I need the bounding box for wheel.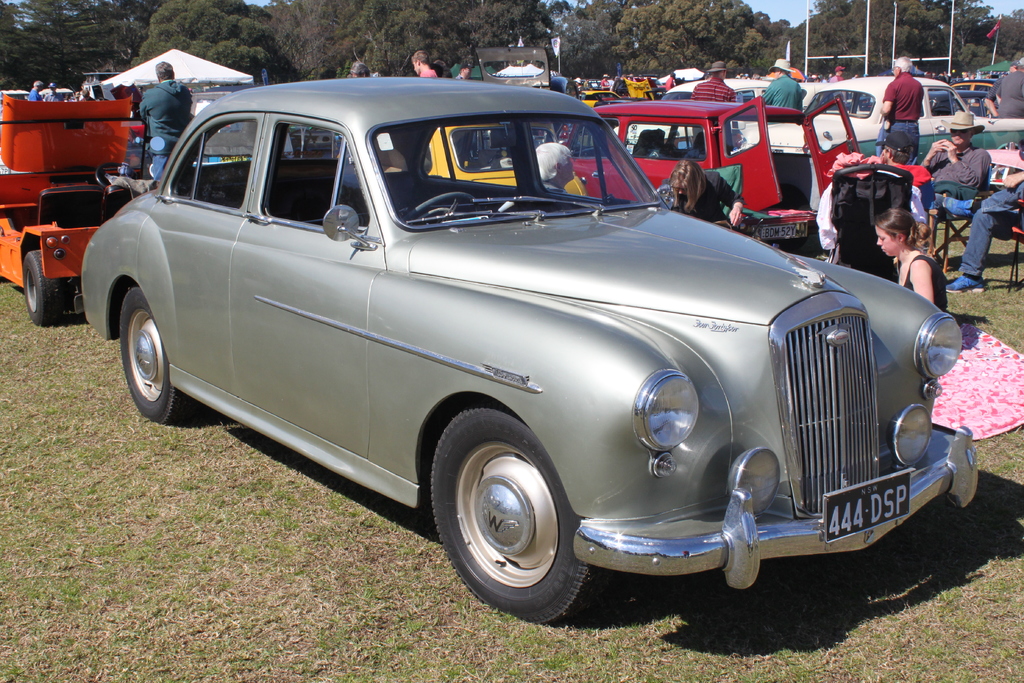
Here it is: x1=19, y1=243, x2=70, y2=324.
